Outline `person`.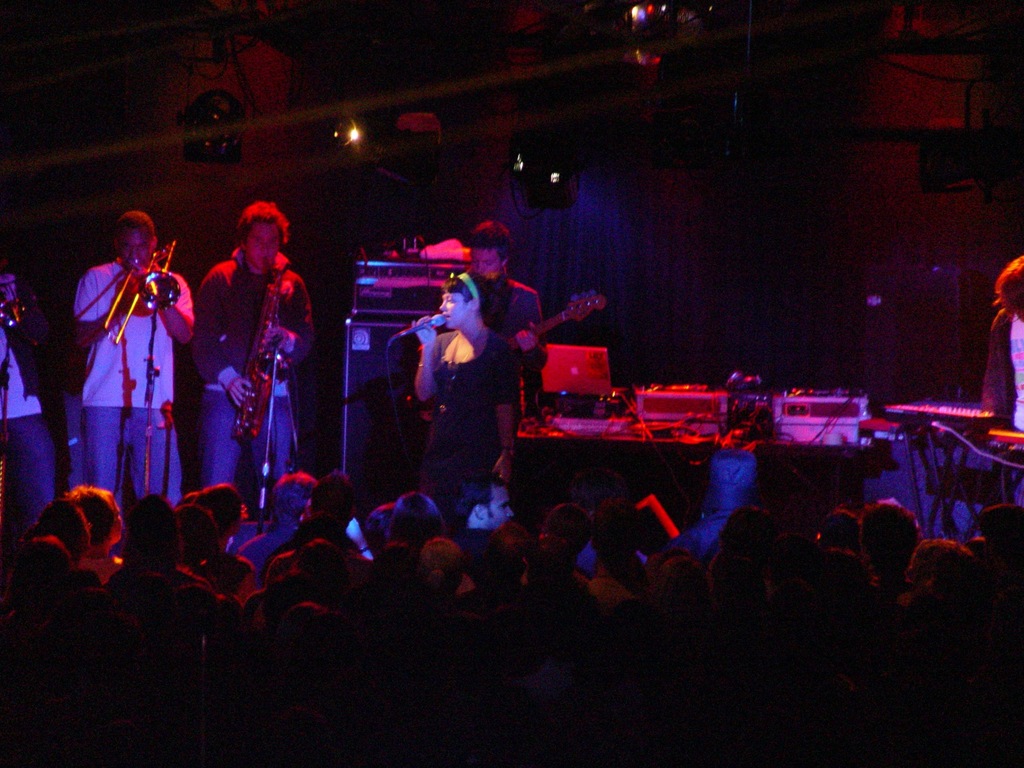
Outline: 468 216 554 429.
